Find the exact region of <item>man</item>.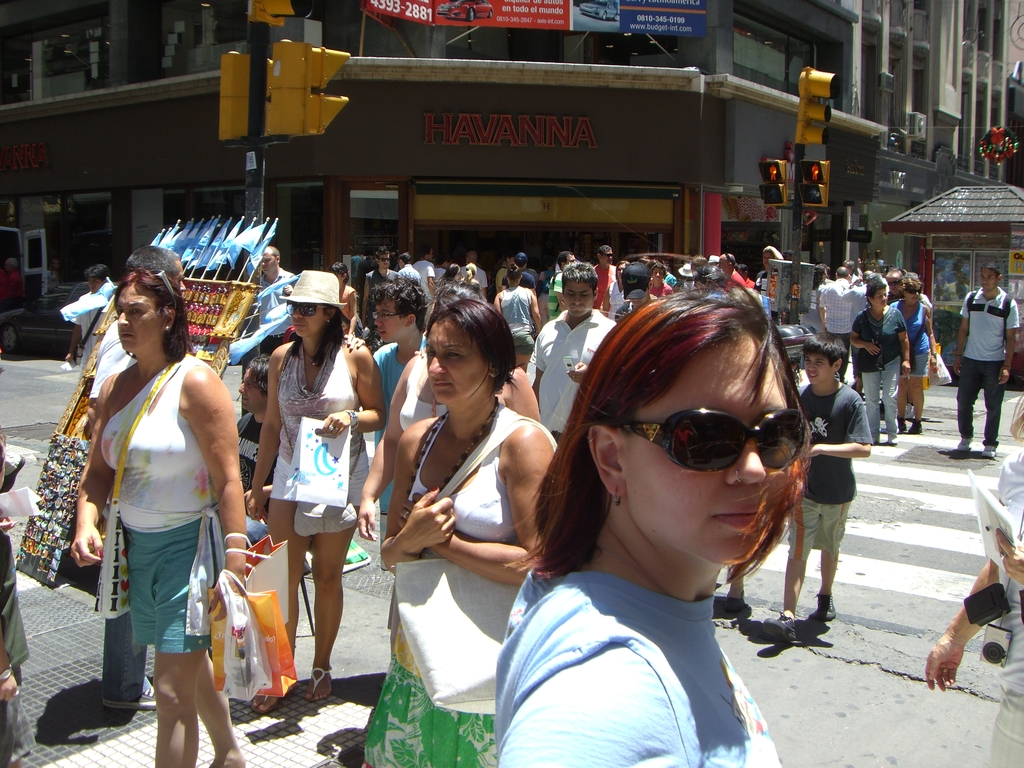
Exact region: [left=755, top=246, right=784, bottom=293].
